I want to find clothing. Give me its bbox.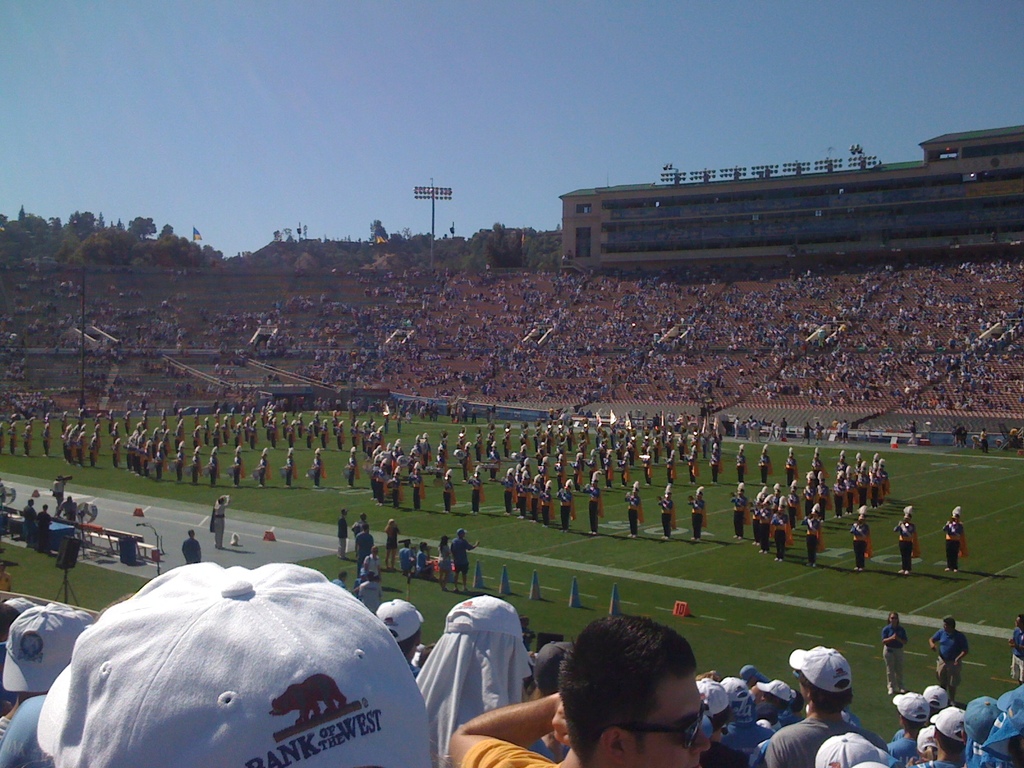
(893, 524, 927, 564).
